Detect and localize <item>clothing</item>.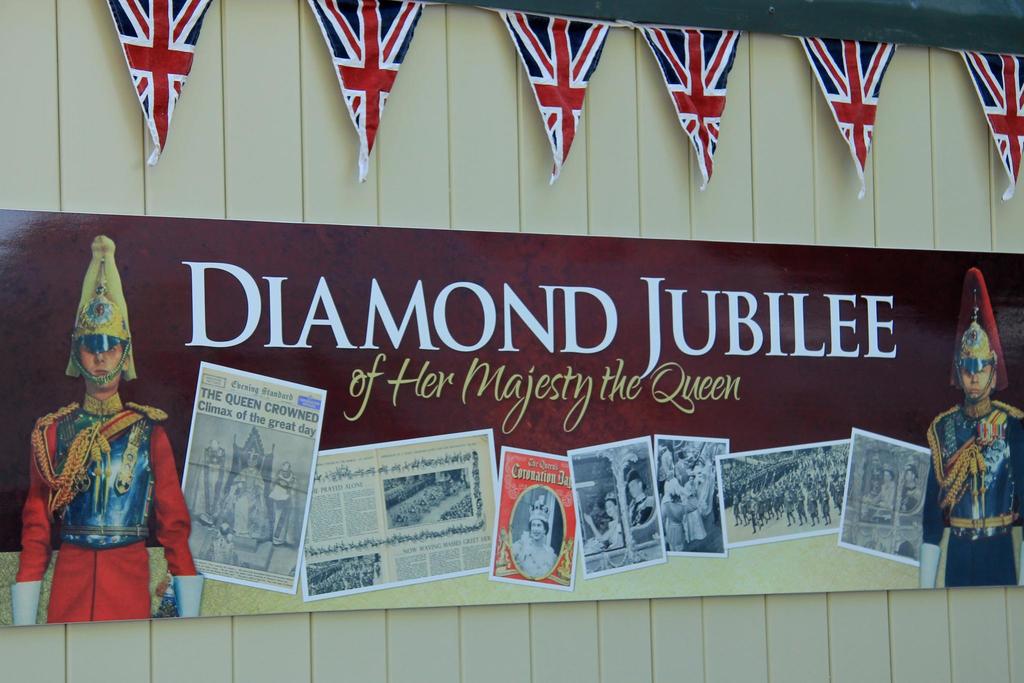
Localized at <bbox>915, 409, 1023, 586</bbox>.
